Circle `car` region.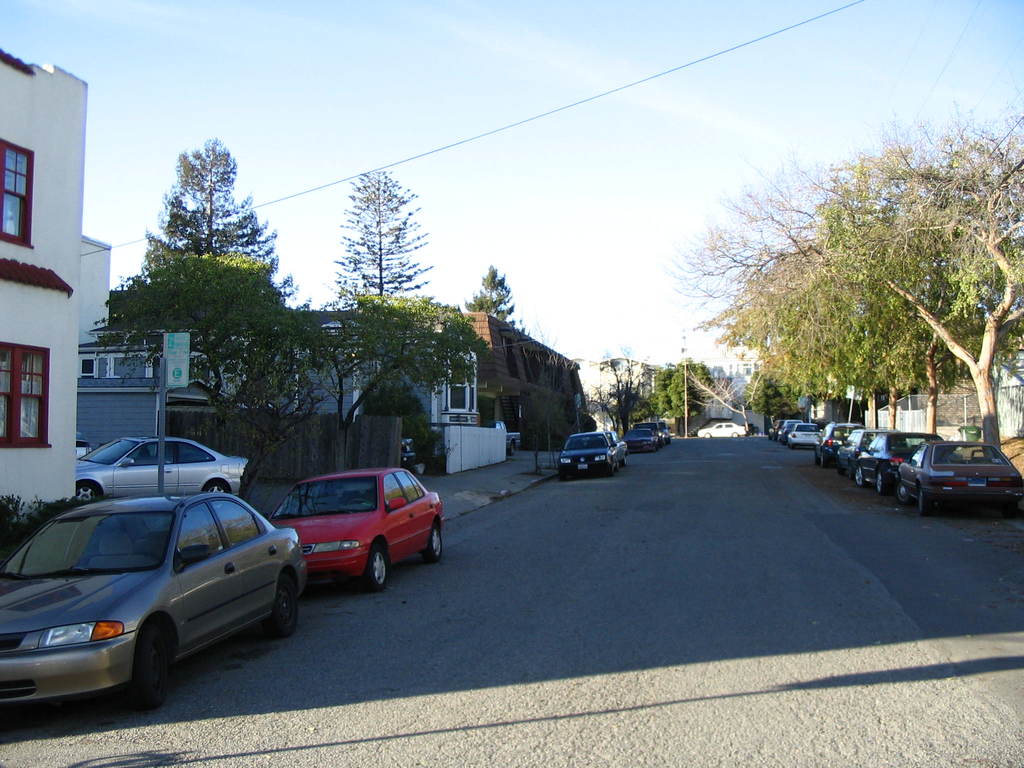
Region: <region>659, 421, 672, 445</region>.
